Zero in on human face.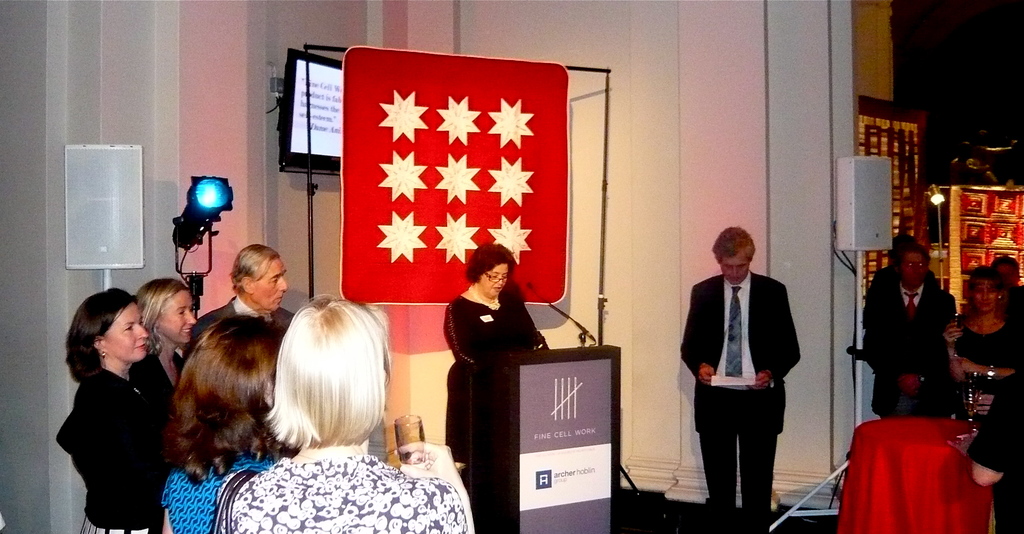
Zeroed in: [480, 260, 508, 298].
